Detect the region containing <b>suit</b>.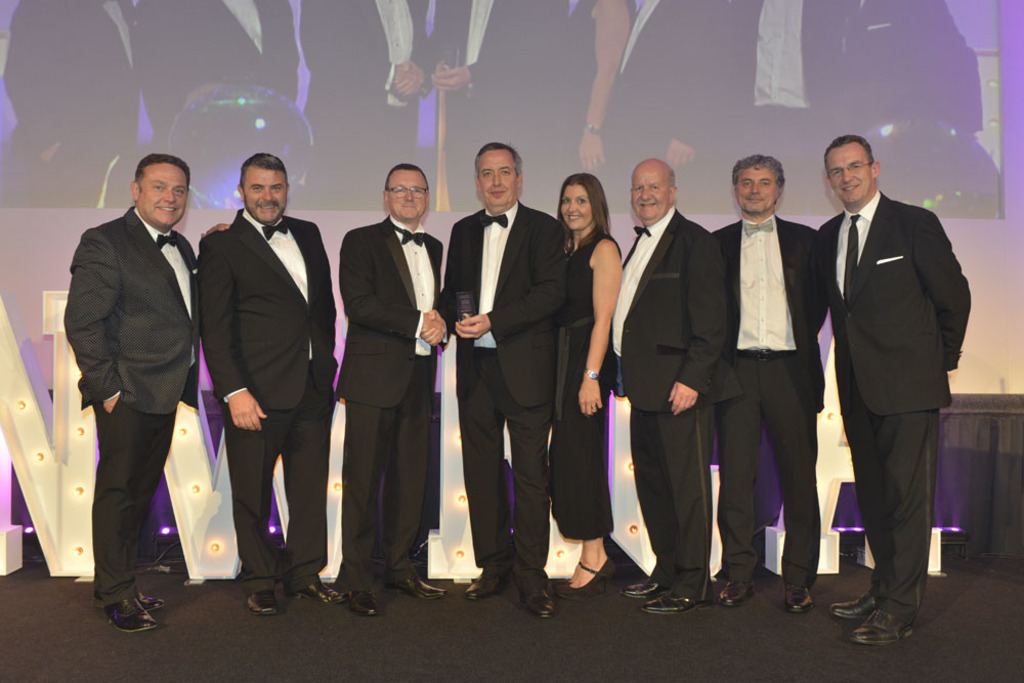
pyautogui.locateOnScreen(292, 0, 438, 163).
